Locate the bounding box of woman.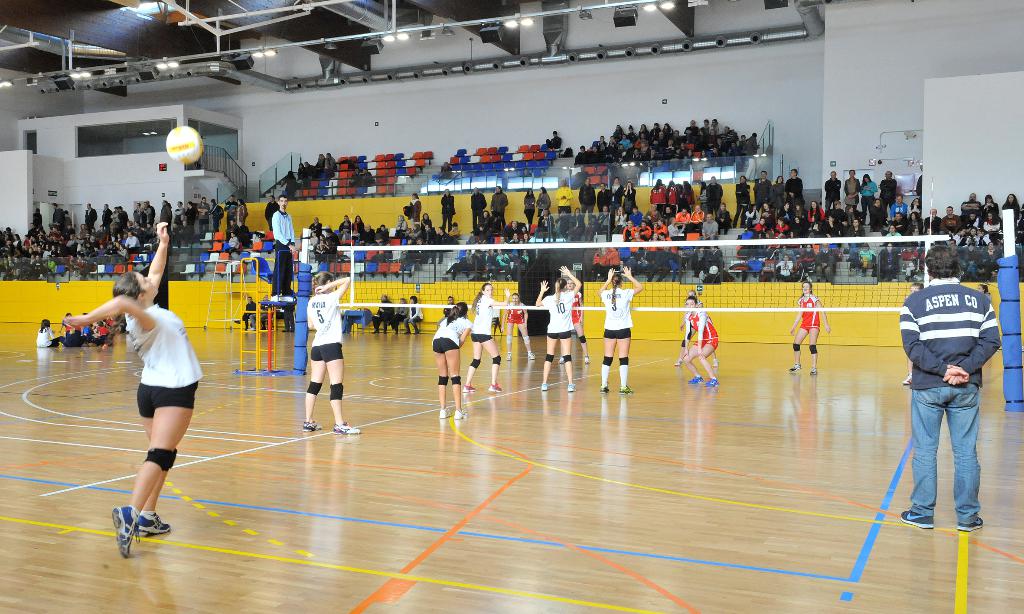
Bounding box: 598 267 646 397.
